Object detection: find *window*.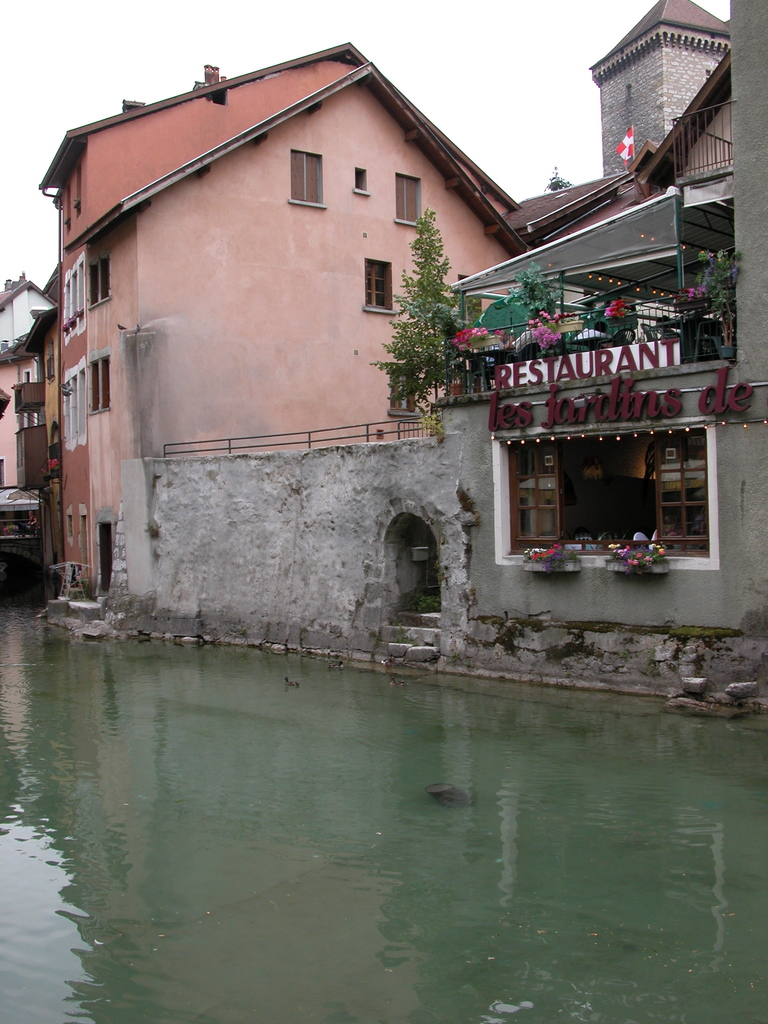
(x1=502, y1=428, x2=708, y2=560).
